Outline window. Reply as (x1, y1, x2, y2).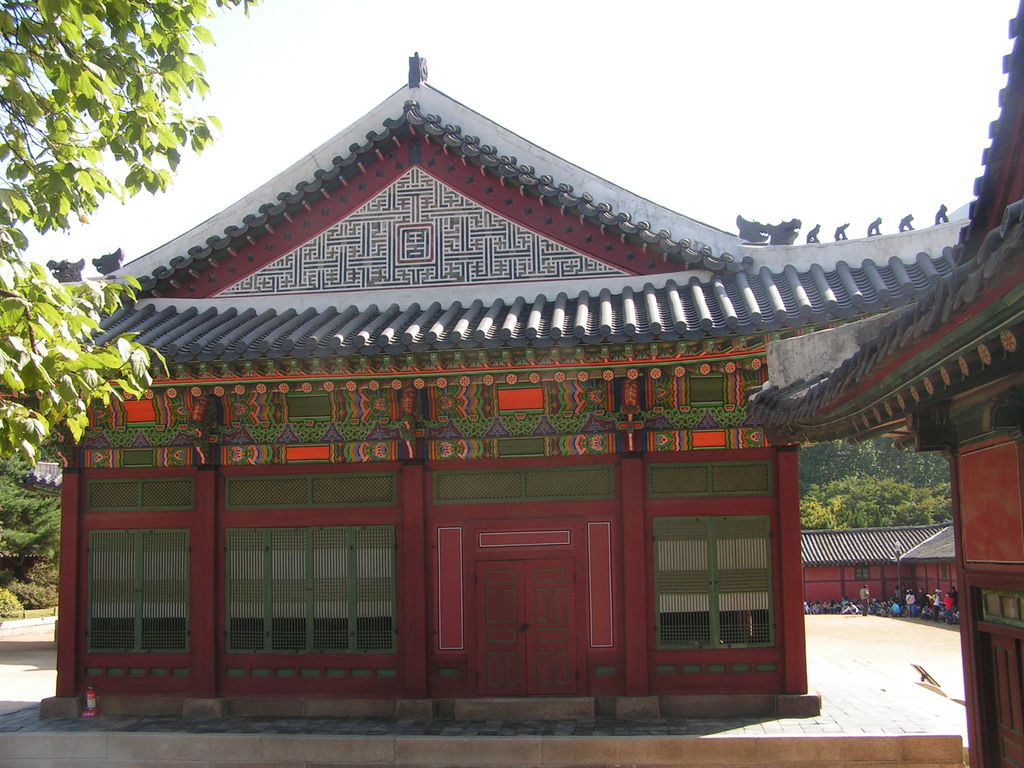
(221, 534, 396, 653).
